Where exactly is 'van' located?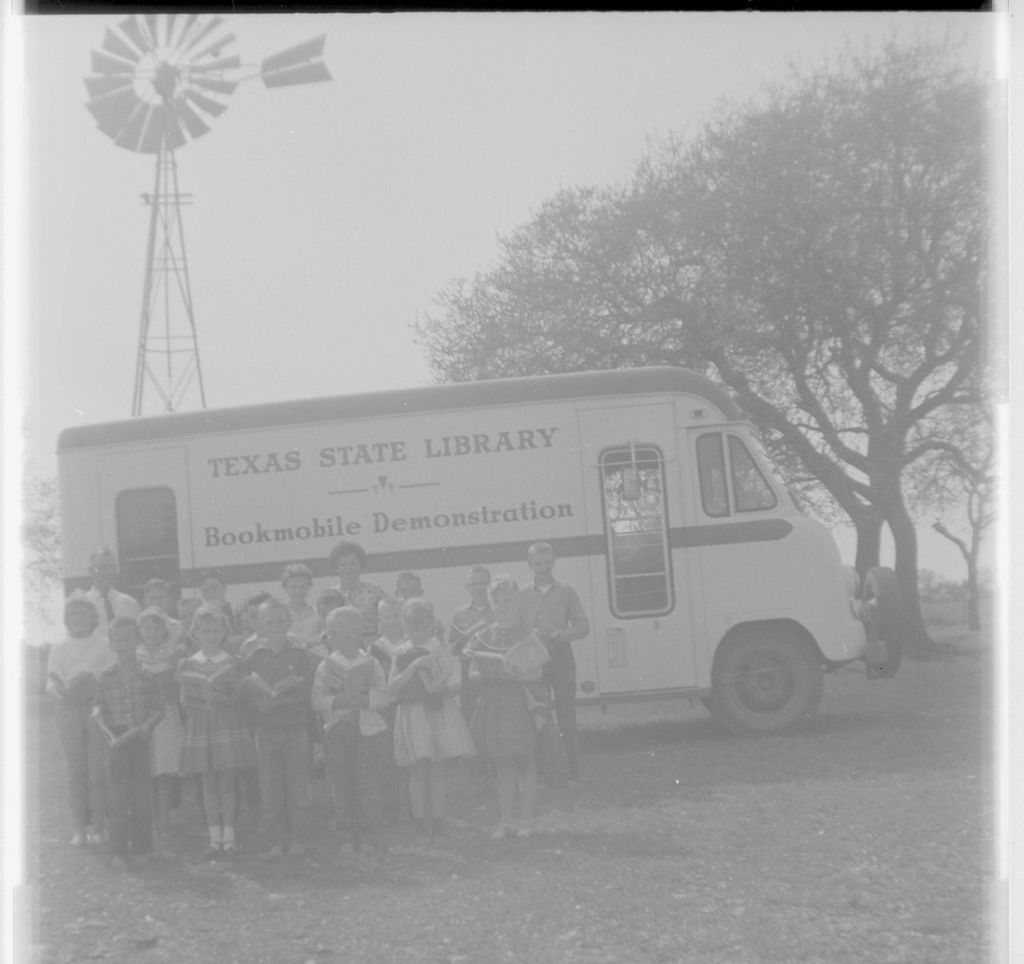
Its bounding box is region(46, 358, 913, 744).
